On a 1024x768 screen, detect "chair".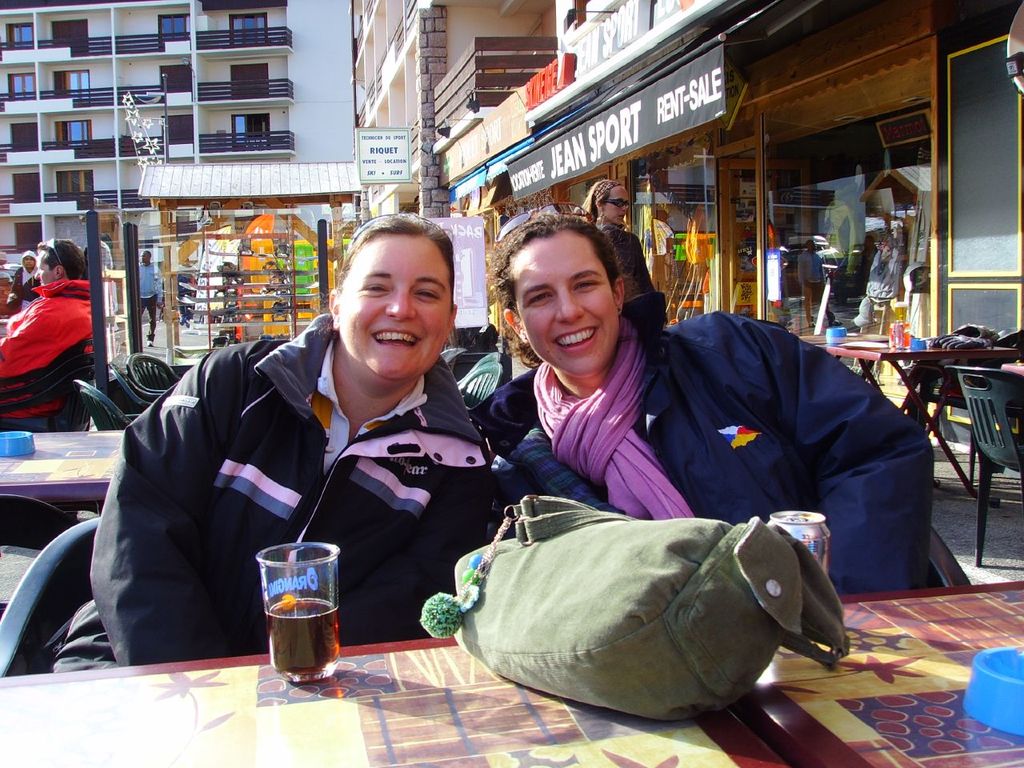
region(941, 364, 1023, 565).
